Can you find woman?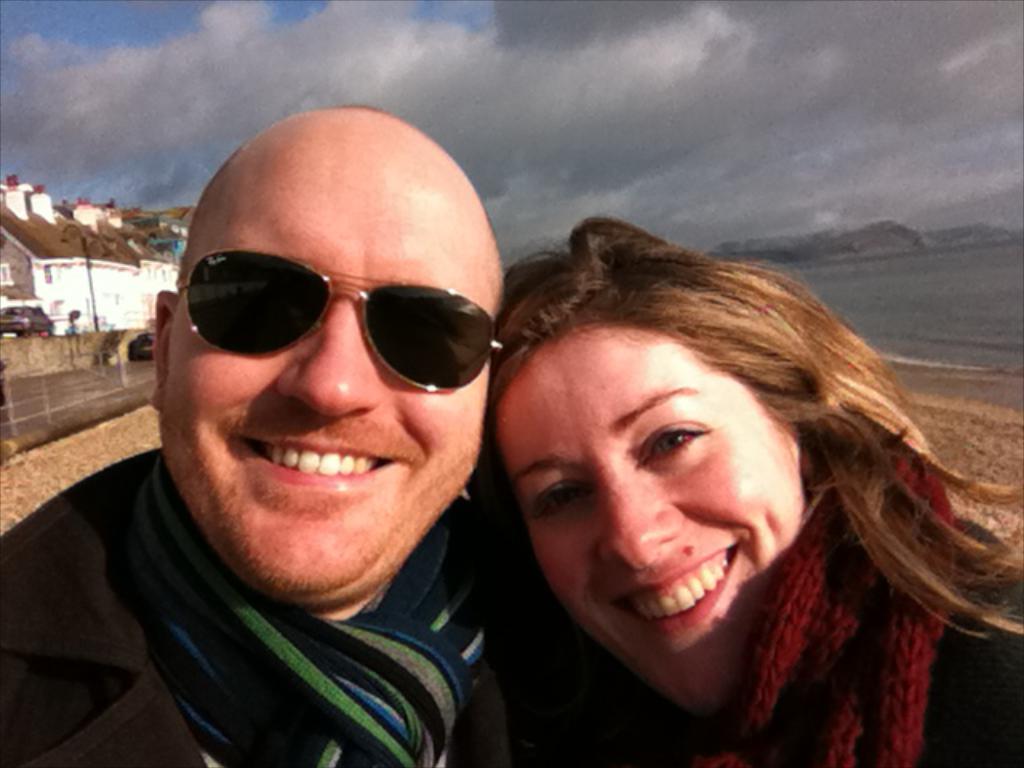
Yes, bounding box: select_region(421, 197, 1018, 760).
